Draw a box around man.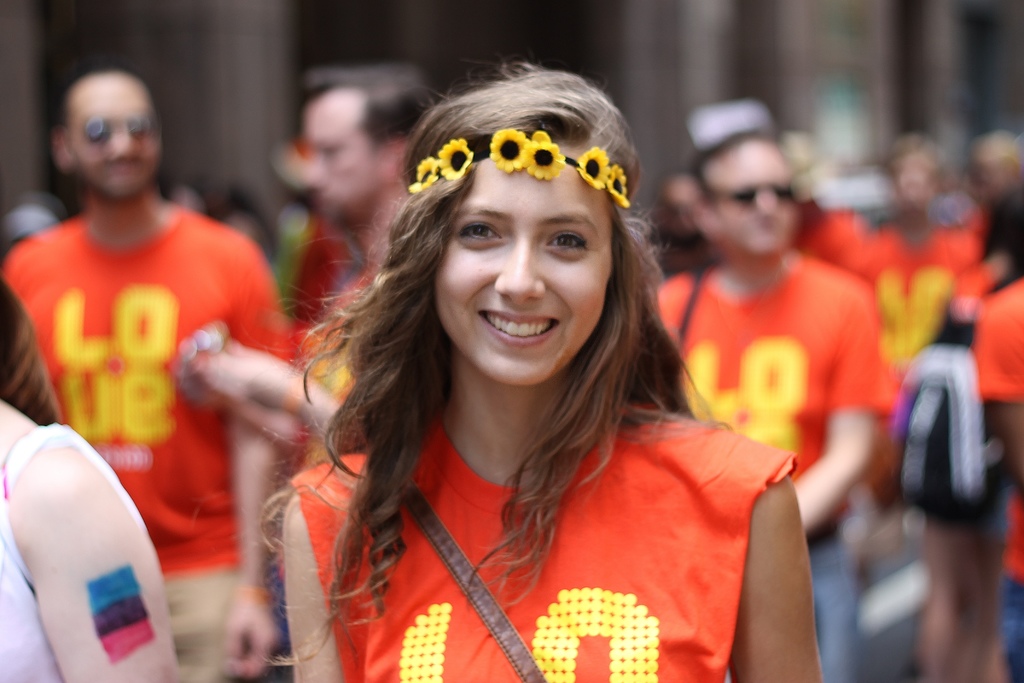
select_region(291, 65, 422, 340).
